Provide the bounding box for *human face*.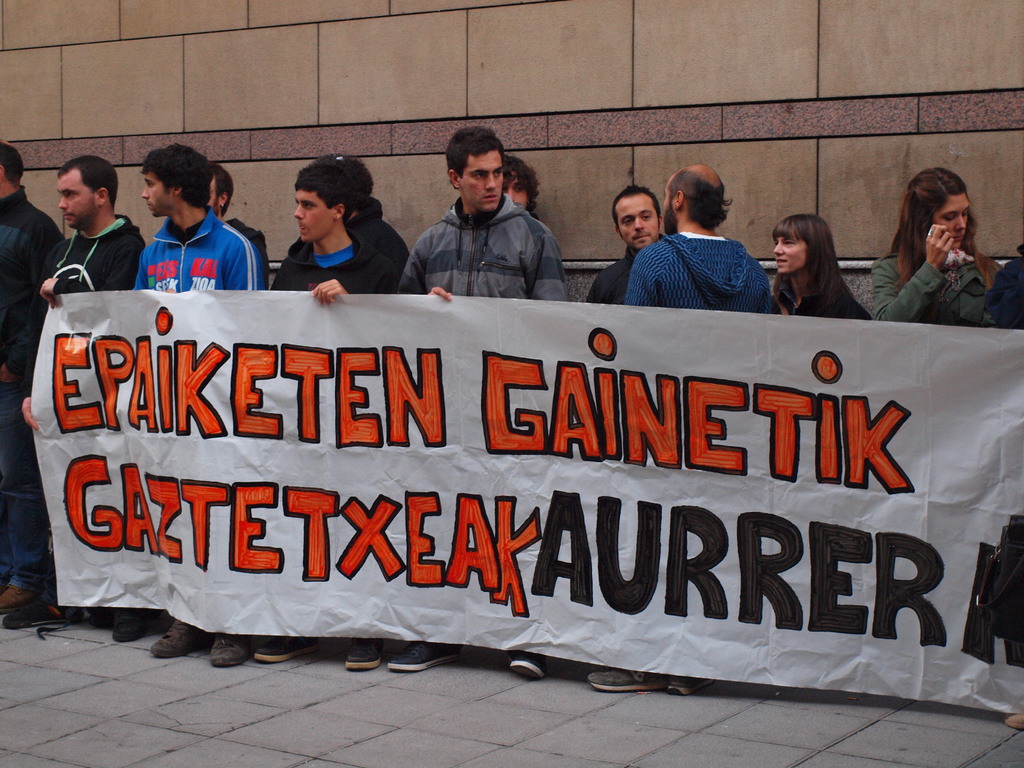
crop(511, 173, 525, 213).
